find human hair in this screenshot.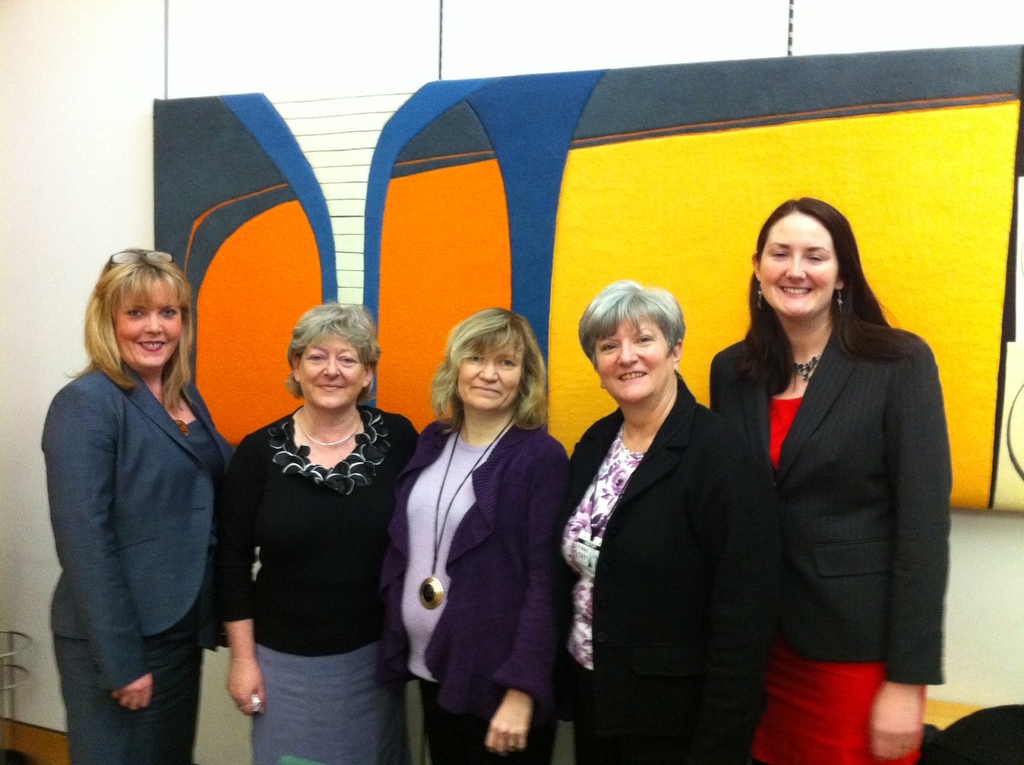
The bounding box for human hair is 73,243,192,407.
